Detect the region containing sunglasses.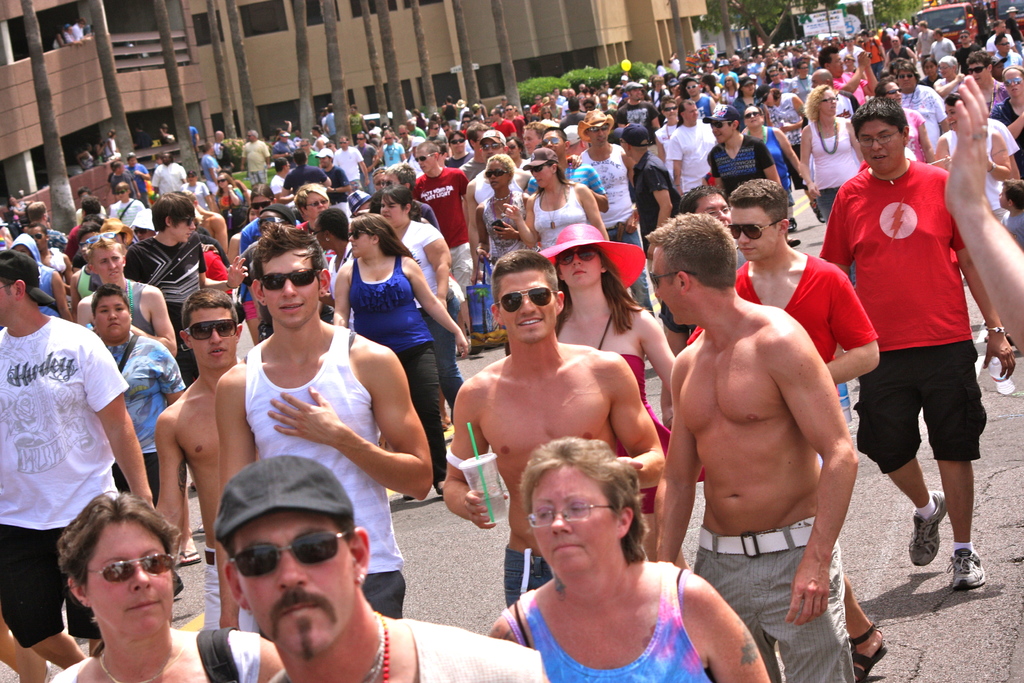
left=481, top=145, right=500, bottom=152.
